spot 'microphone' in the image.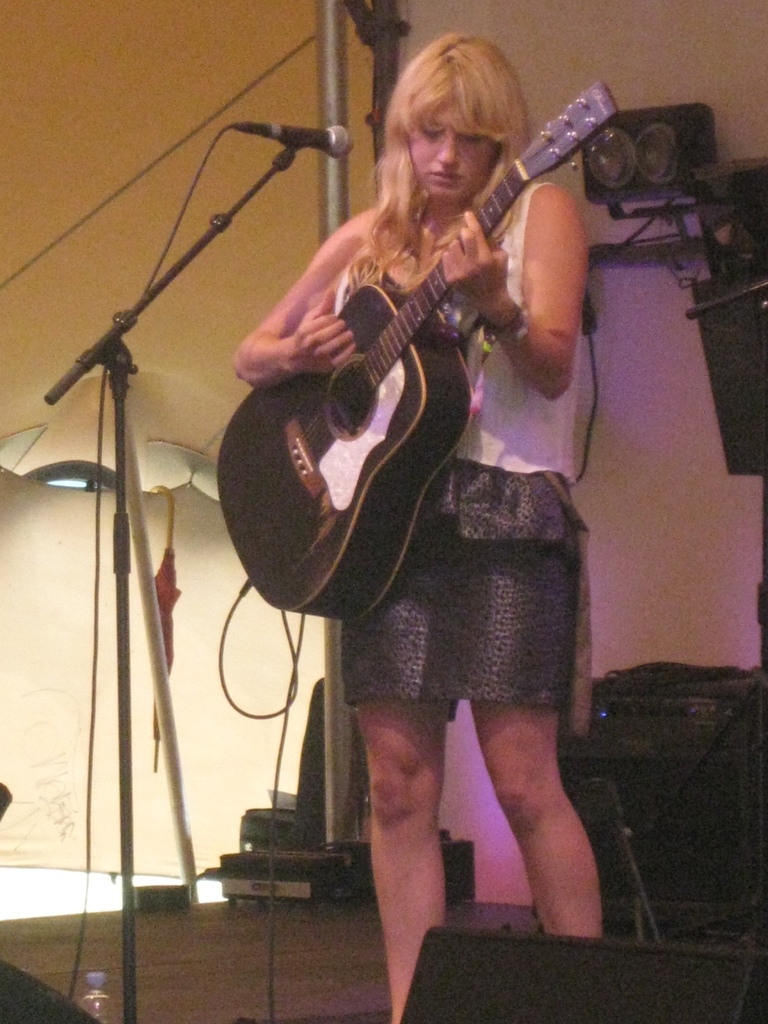
'microphone' found at BBox(238, 118, 353, 157).
